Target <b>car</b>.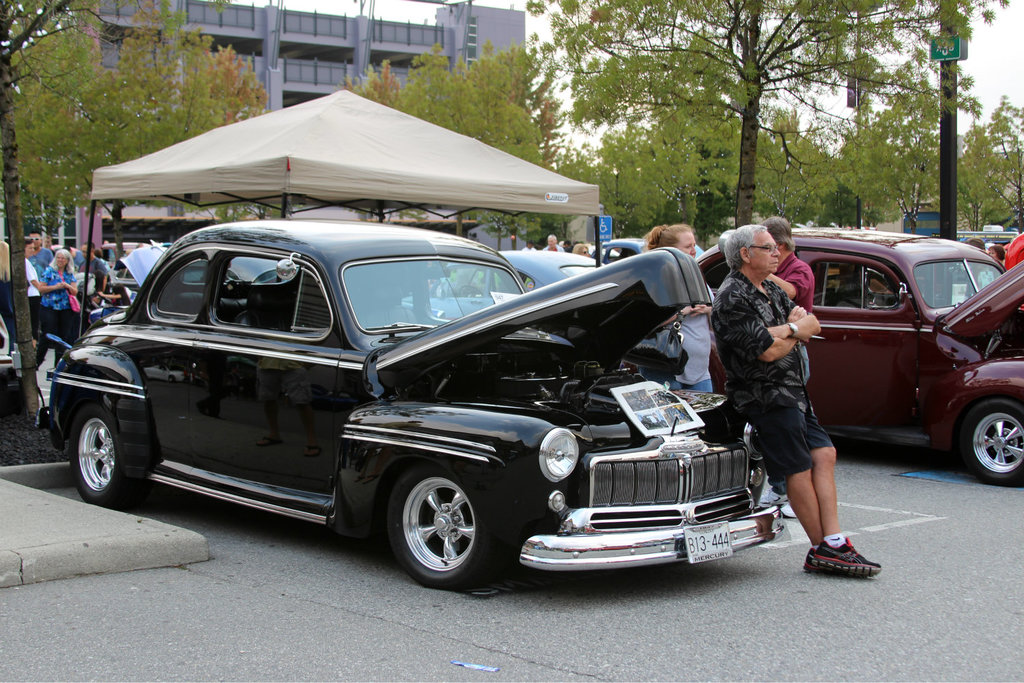
Target region: <region>0, 307, 14, 387</region>.
